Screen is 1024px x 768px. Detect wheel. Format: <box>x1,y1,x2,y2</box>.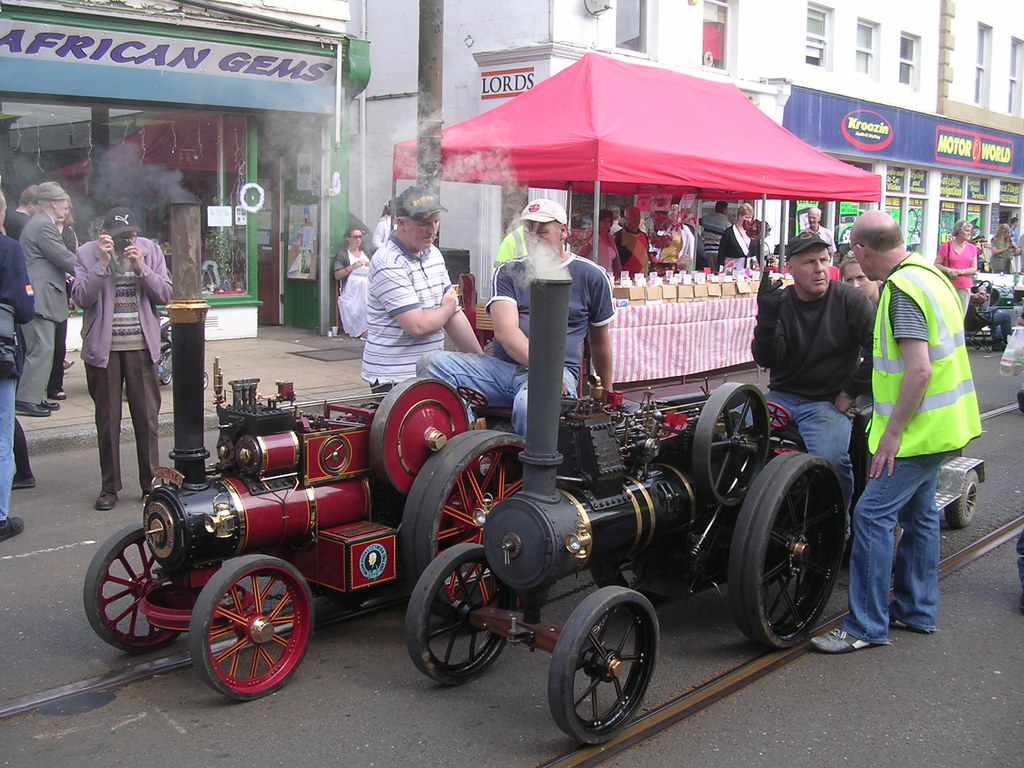
<box>945,468,977,527</box>.
